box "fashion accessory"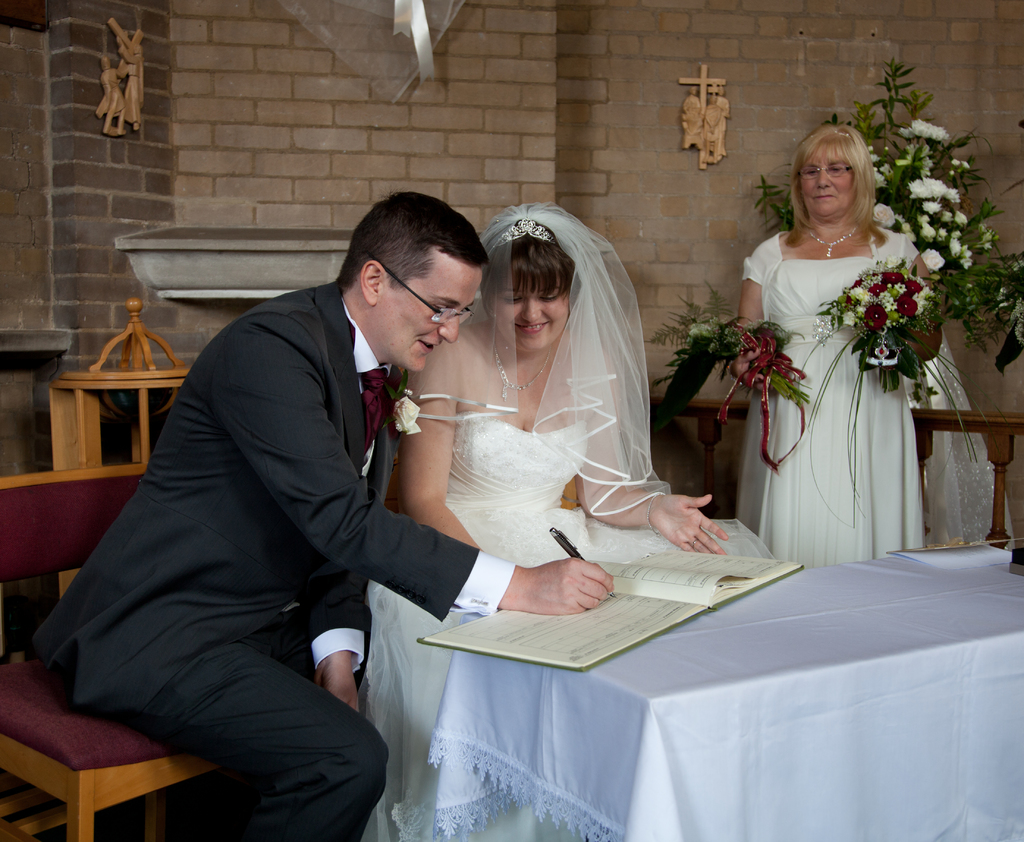
bbox=[493, 218, 556, 248]
